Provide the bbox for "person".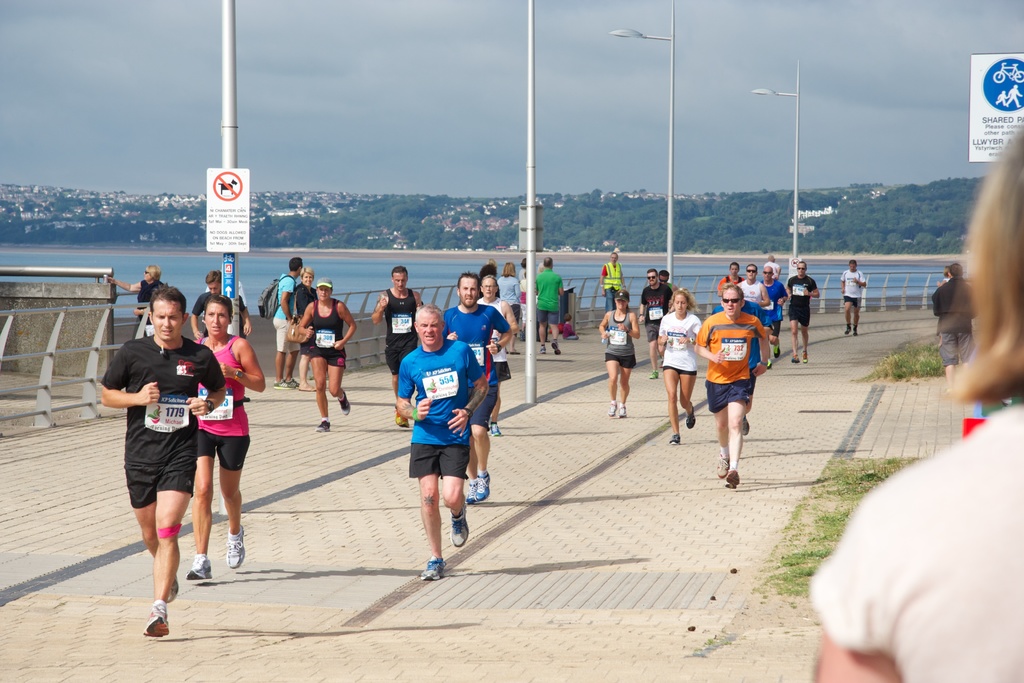
290, 268, 324, 393.
